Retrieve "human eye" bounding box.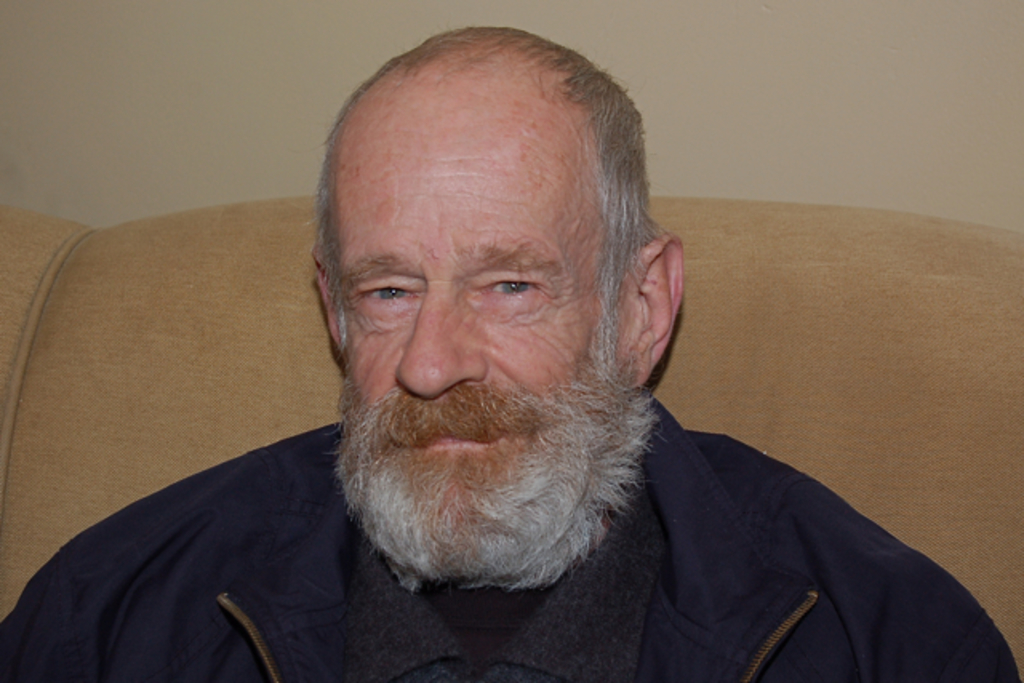
Bounding box: rect(354, 274, 421, 322).
